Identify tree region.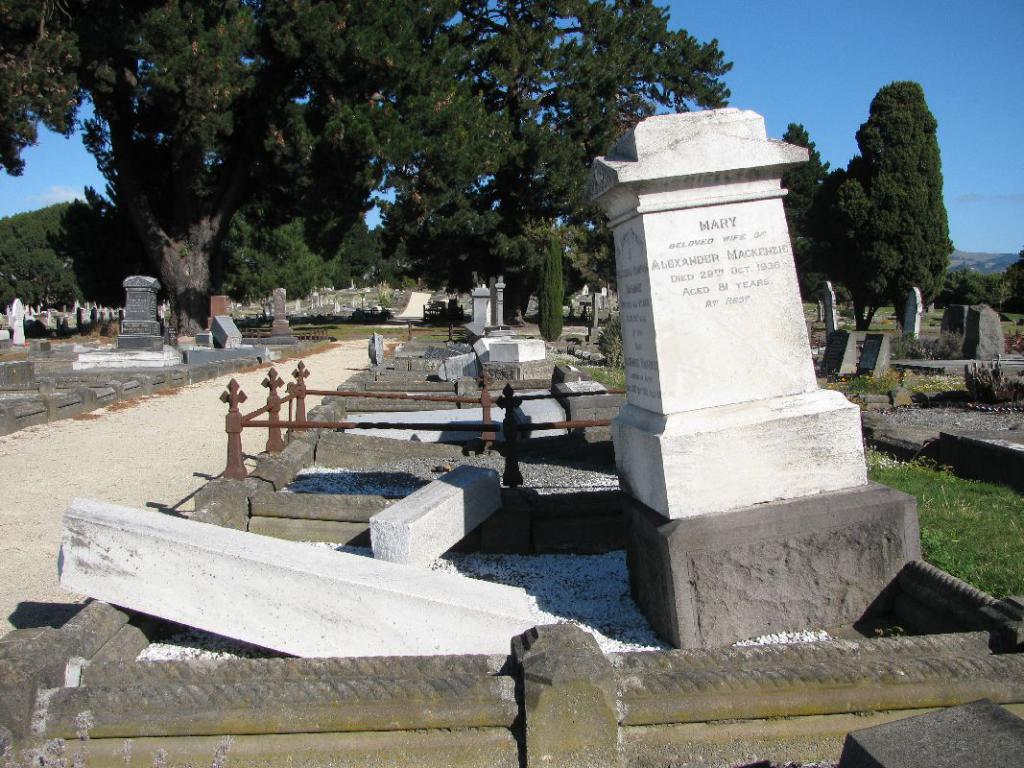
Region: pyautogui.locateOnScreen(0, 188, 151, 323).
